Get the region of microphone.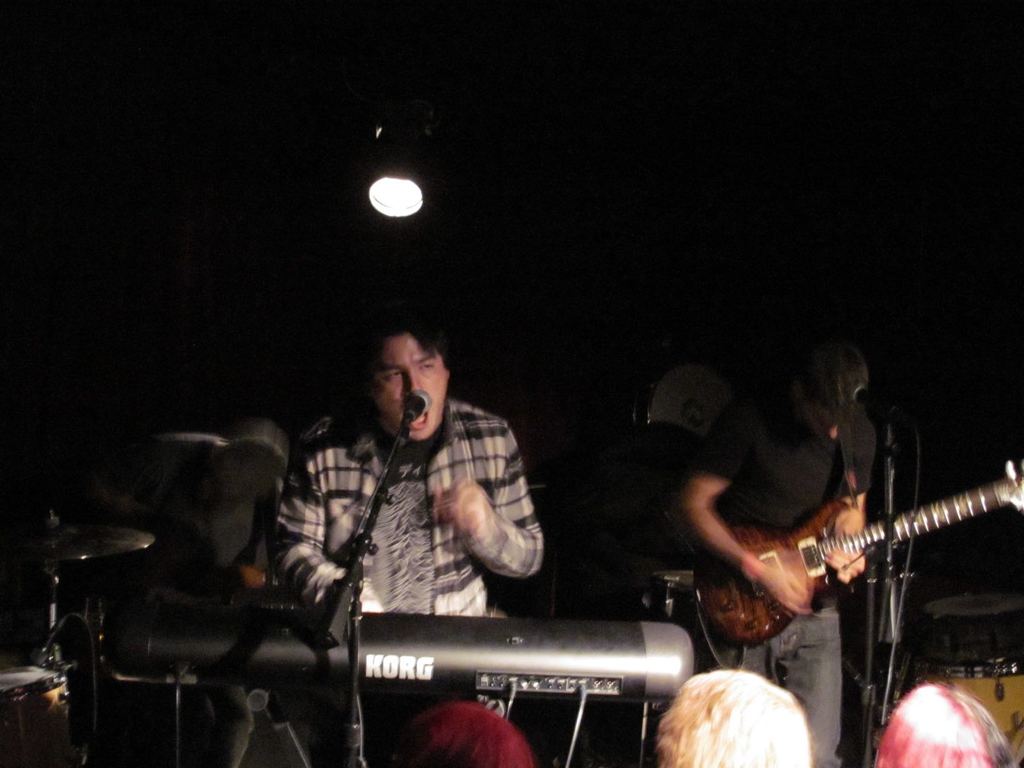
<region>842, 382, 919, 447</region>.
